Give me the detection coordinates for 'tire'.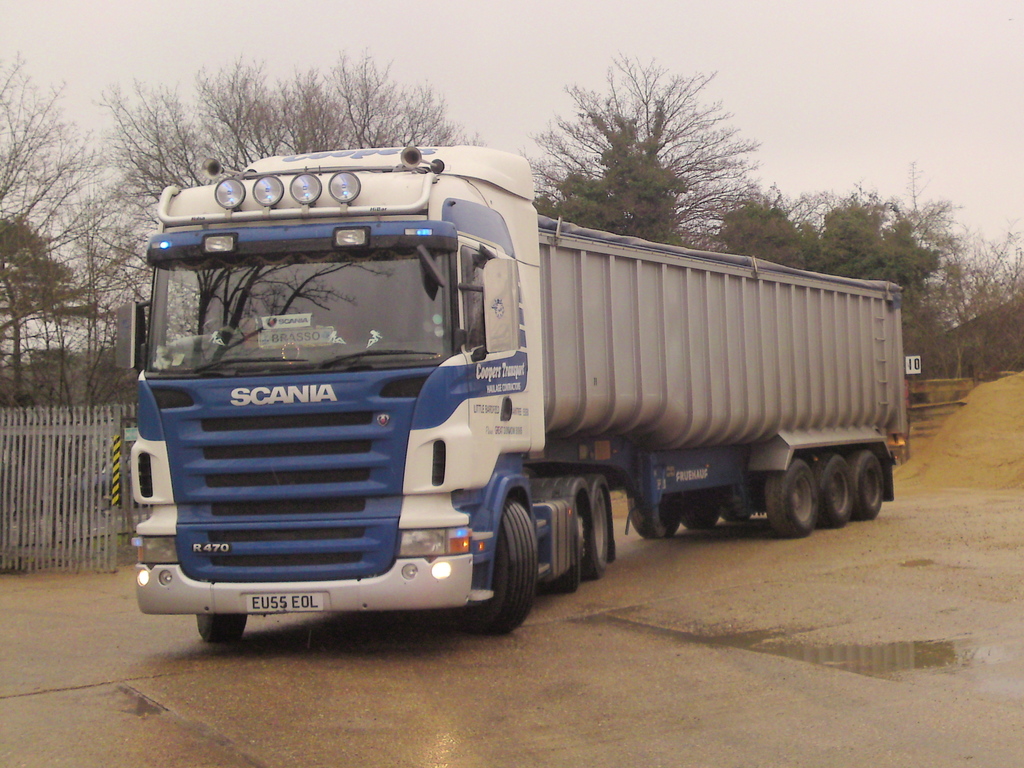
<region>196, 609, 248, 638</region>.
